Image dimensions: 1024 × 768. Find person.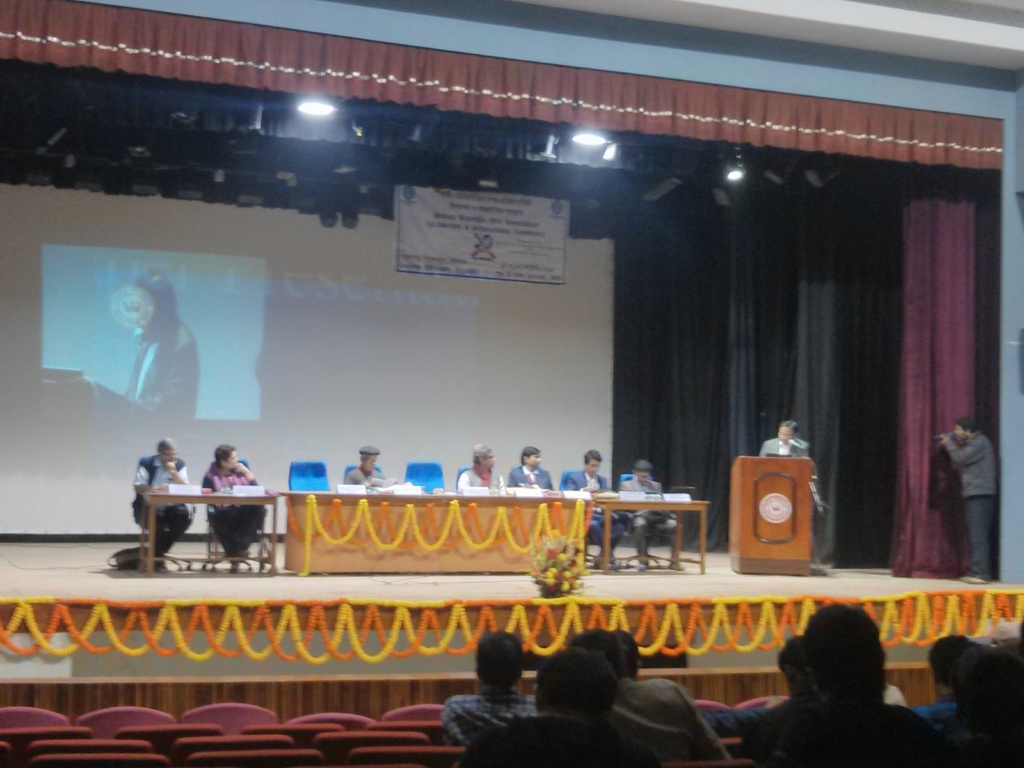
x1=120 y1=267 x2=205 y2=445.
